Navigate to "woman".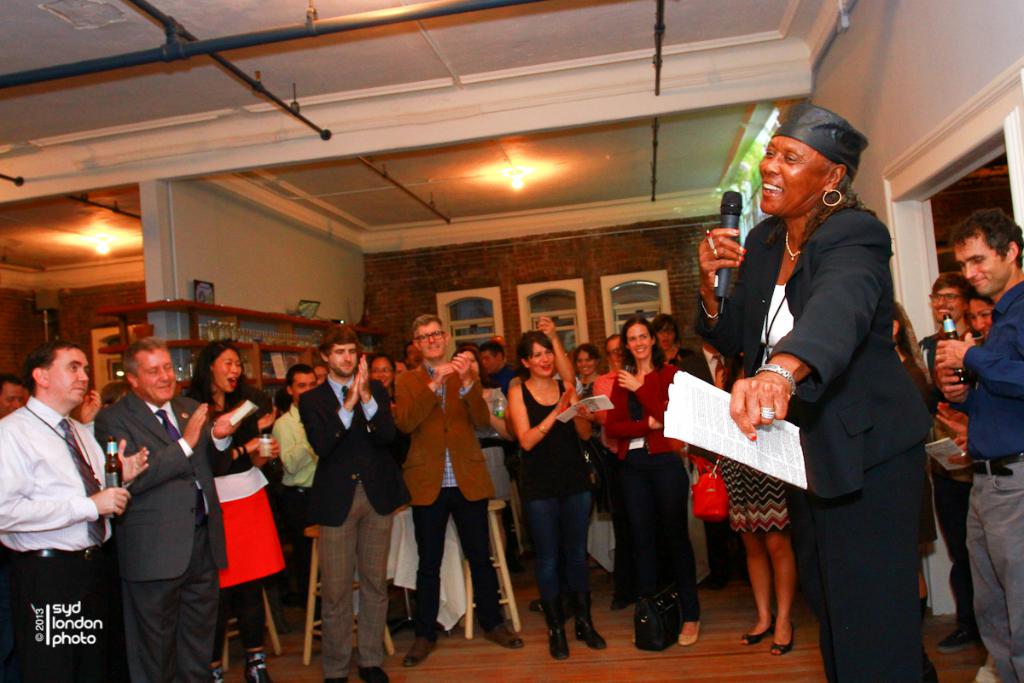
Navigation target: {"x1": 614, "y1": 312, "x2": 703, "y2": 651}.
